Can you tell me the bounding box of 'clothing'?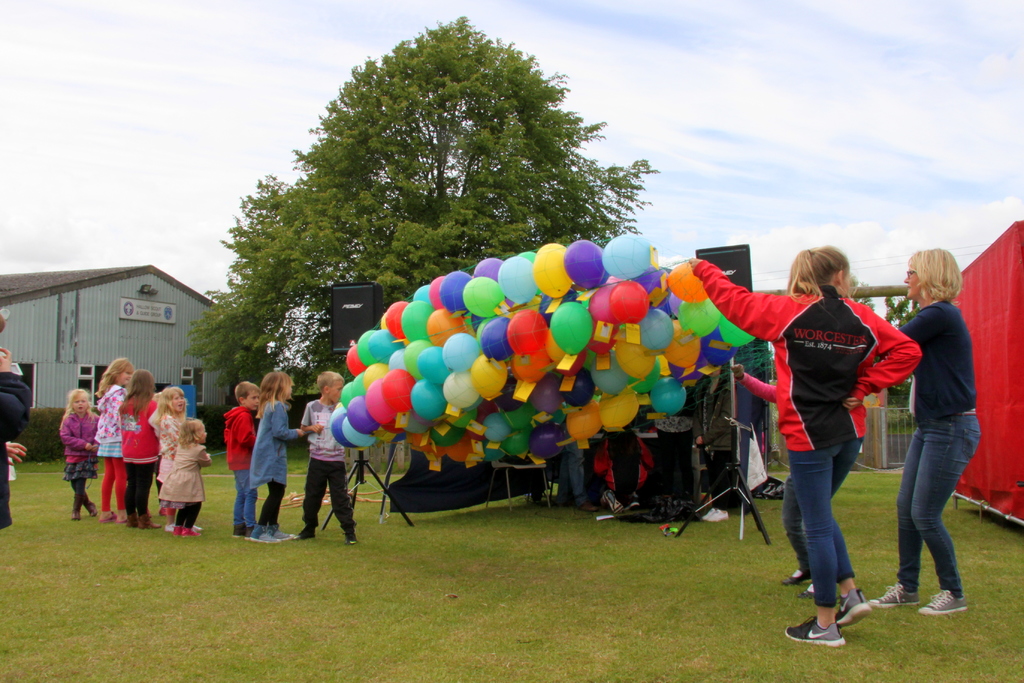
232:477:260:526.
